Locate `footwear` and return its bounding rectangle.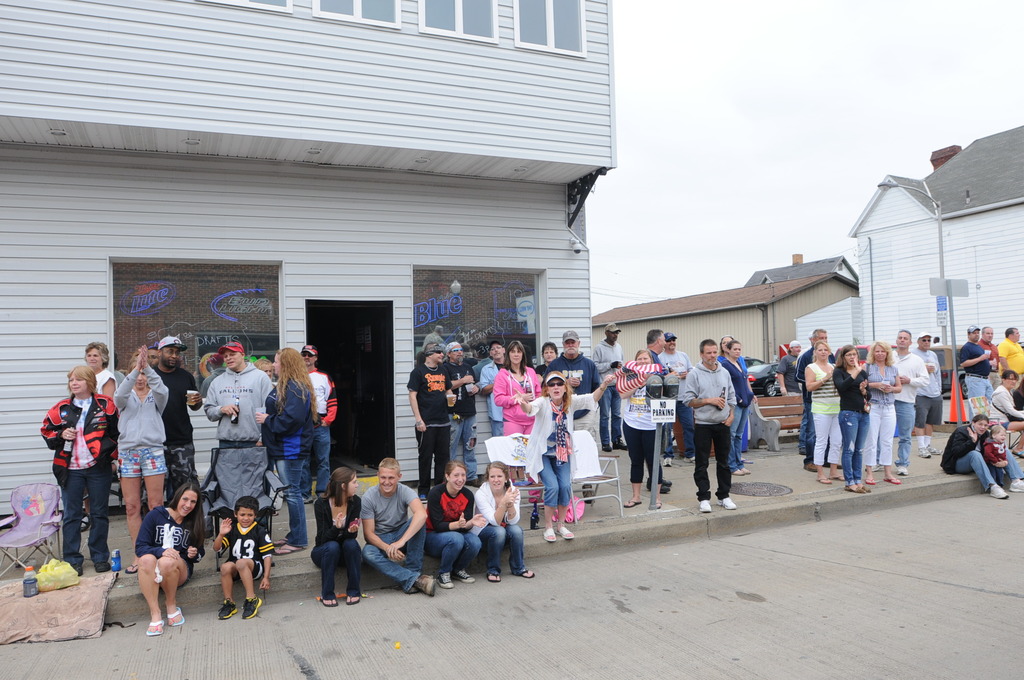
x1=490 y1=571 x2=504 y2=584.
